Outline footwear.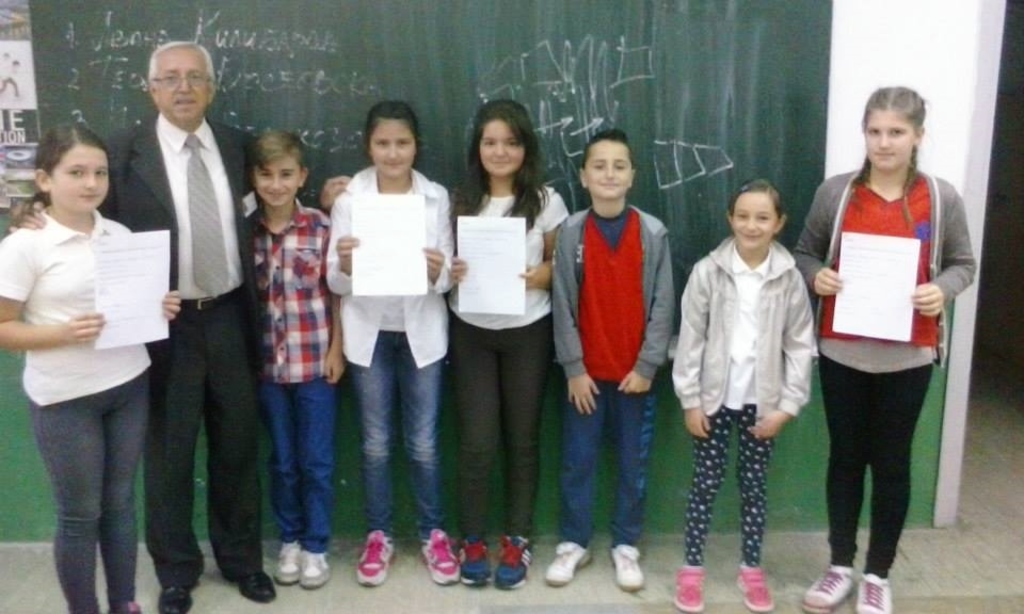
Outline: rect(606, 537, 645, 595).
